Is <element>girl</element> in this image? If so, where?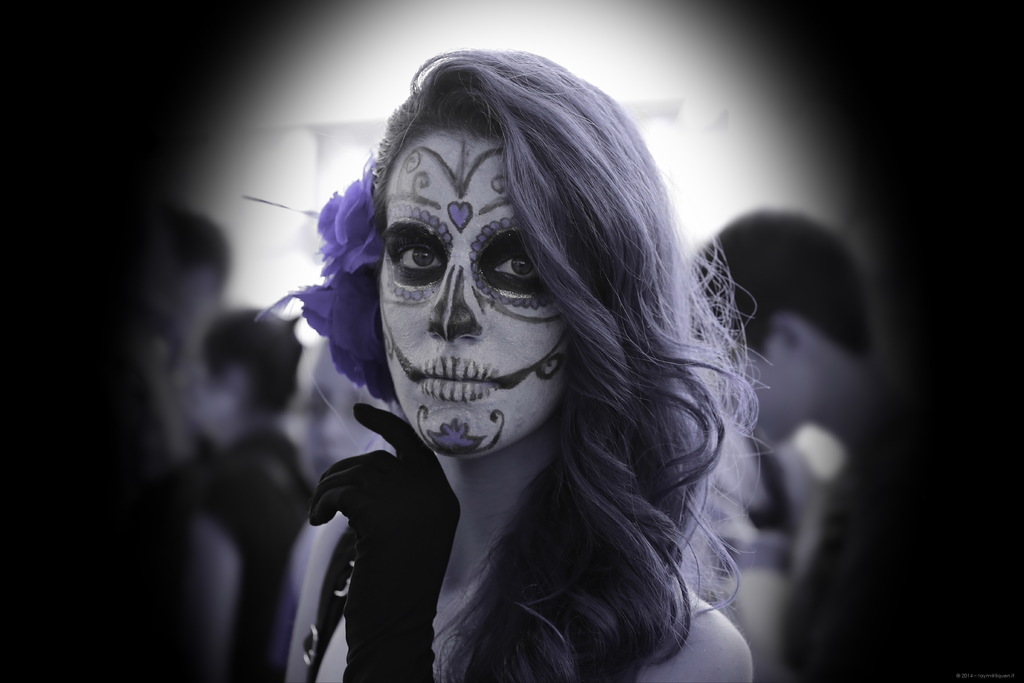
Yes, at detection(289, 51, 755, 680).
